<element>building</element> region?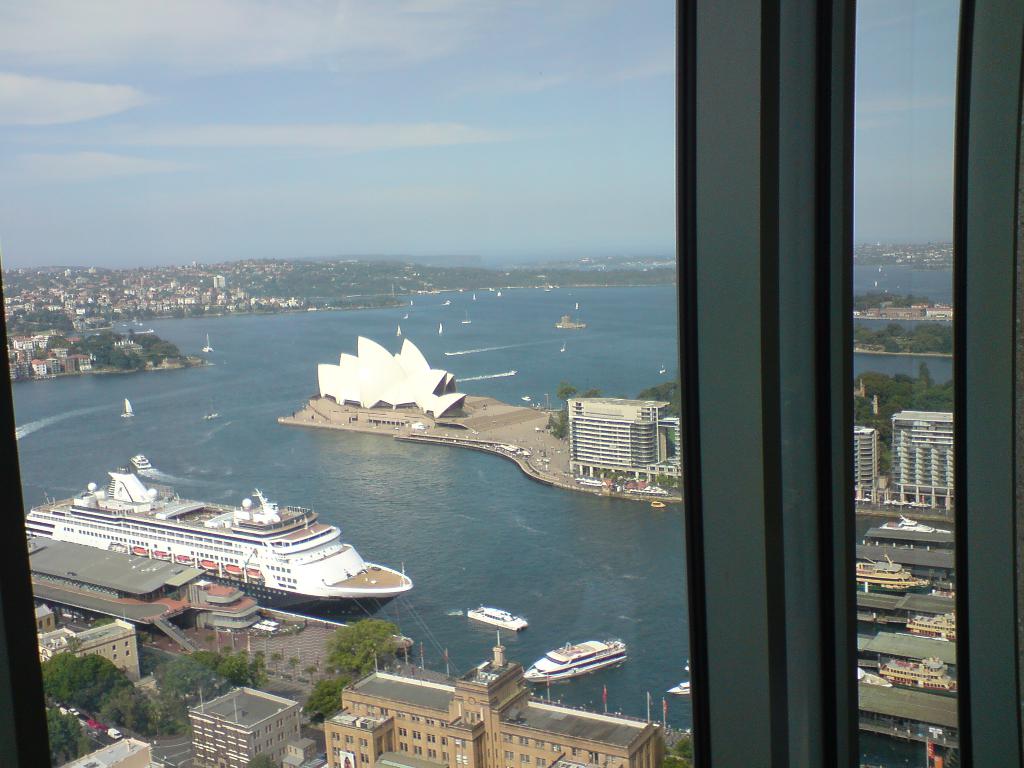
box=[188, 679, 301, 766]
